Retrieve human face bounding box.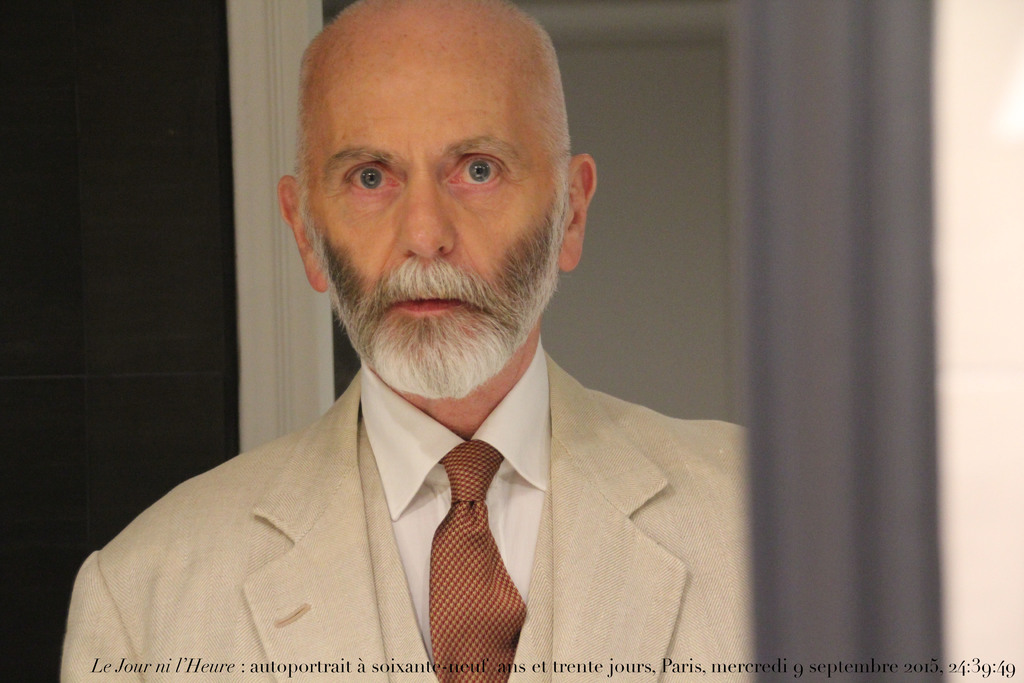
Bounding box: select_region(319, 24, 563, 394).
